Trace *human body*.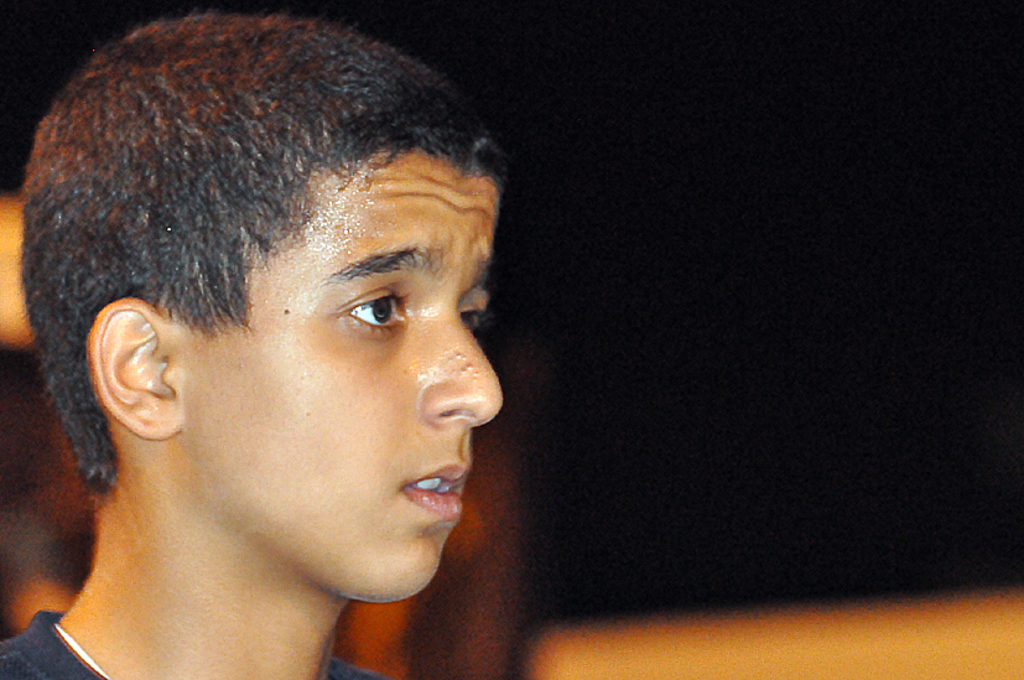
Traced to Rect(0, 10, 506, 679).
